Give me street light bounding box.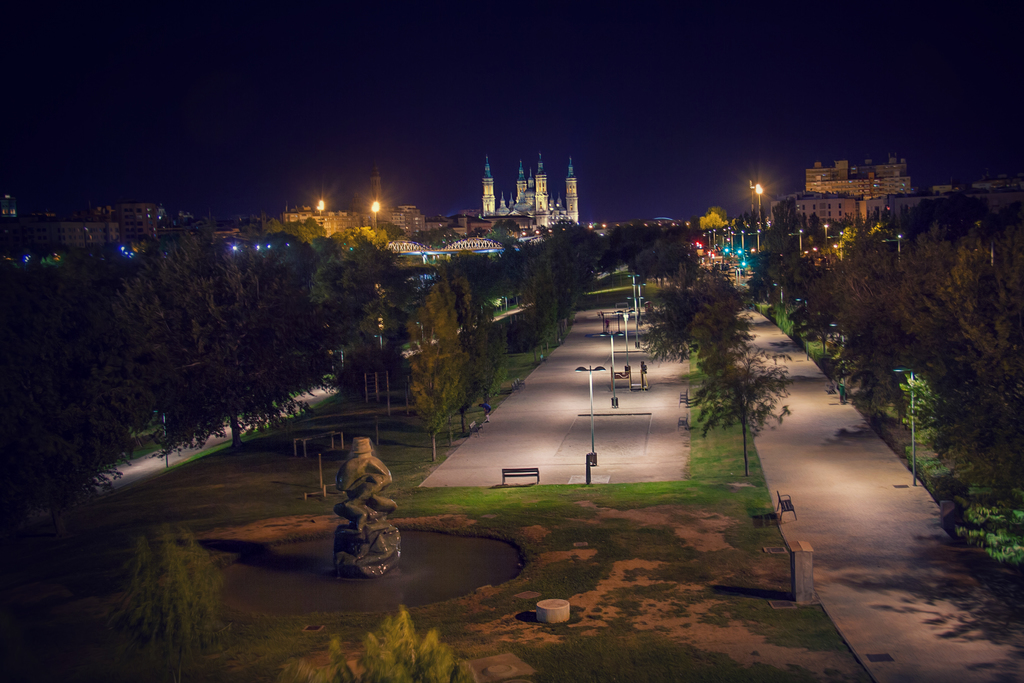
crop(628, 272, 643, 297).
